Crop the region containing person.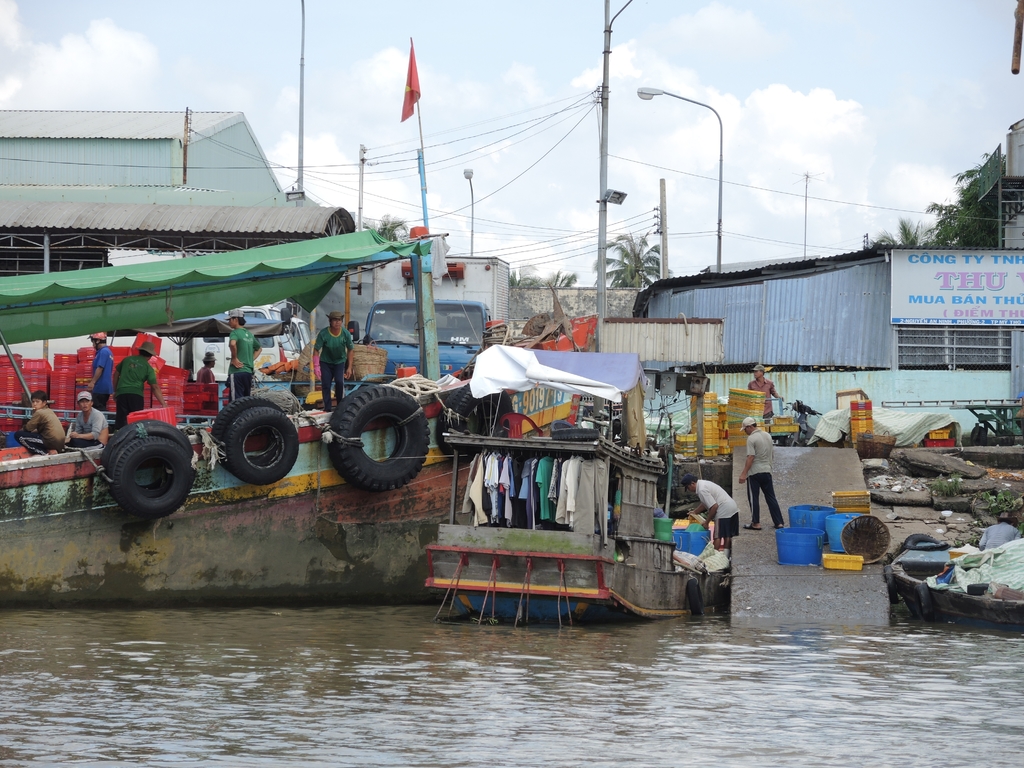
Crop region: Rect(748, 362, 783, 426).
